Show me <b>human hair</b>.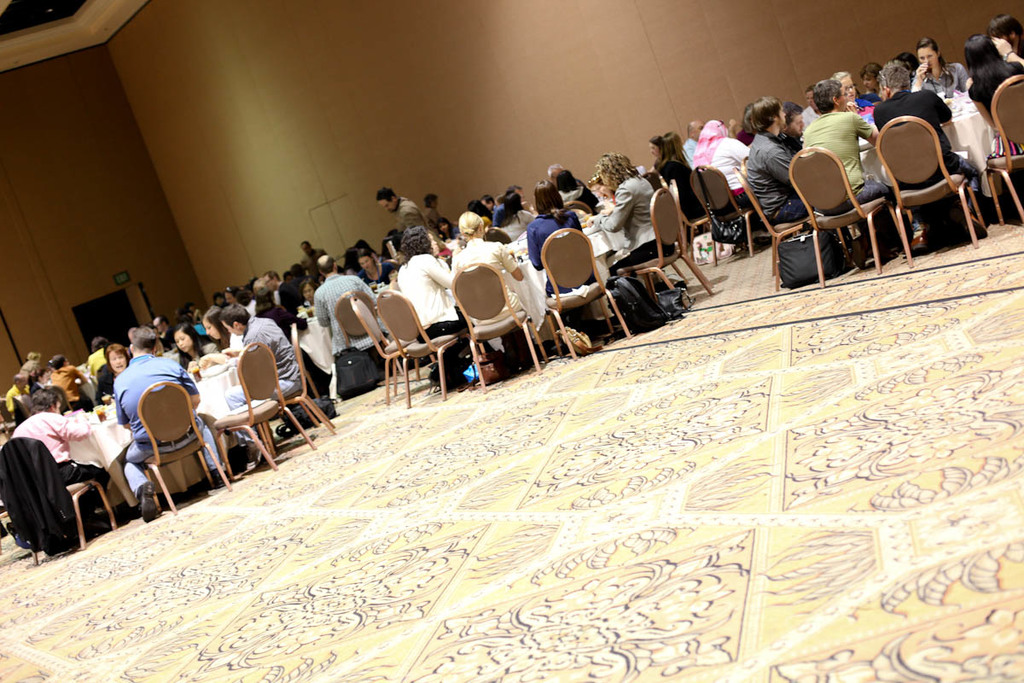
<b>human hair</b> is here: x1=595, y1=151, x2=643, y2=194.
